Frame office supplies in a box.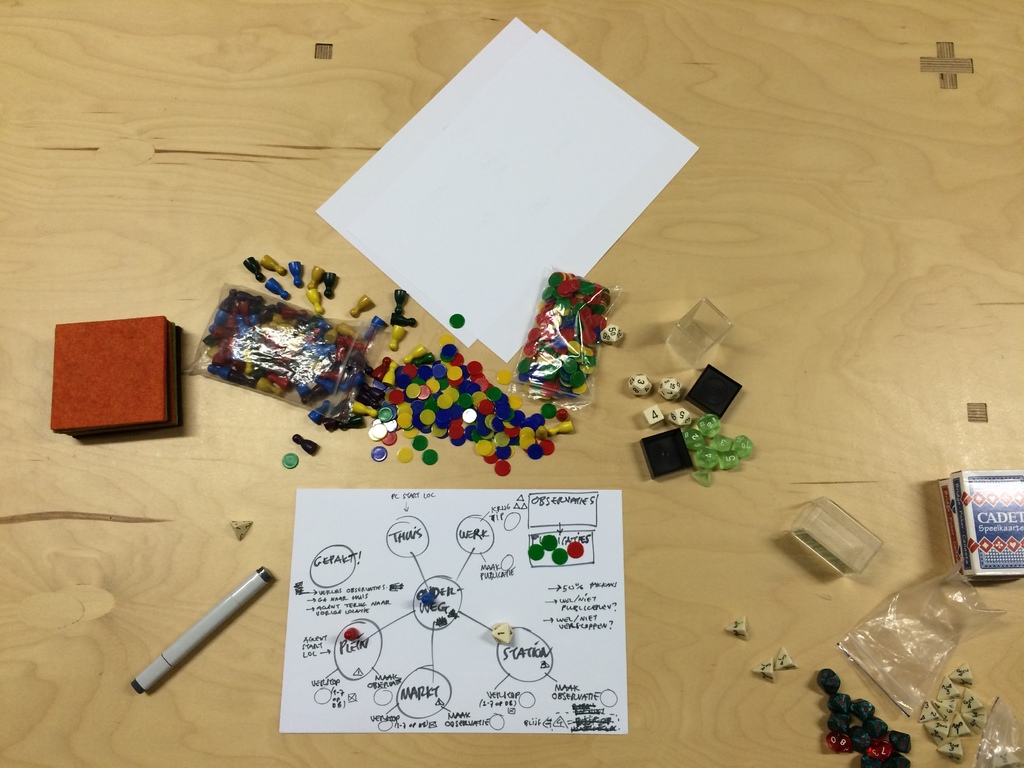
(left=263, top=275, right=292, bottom=303).
